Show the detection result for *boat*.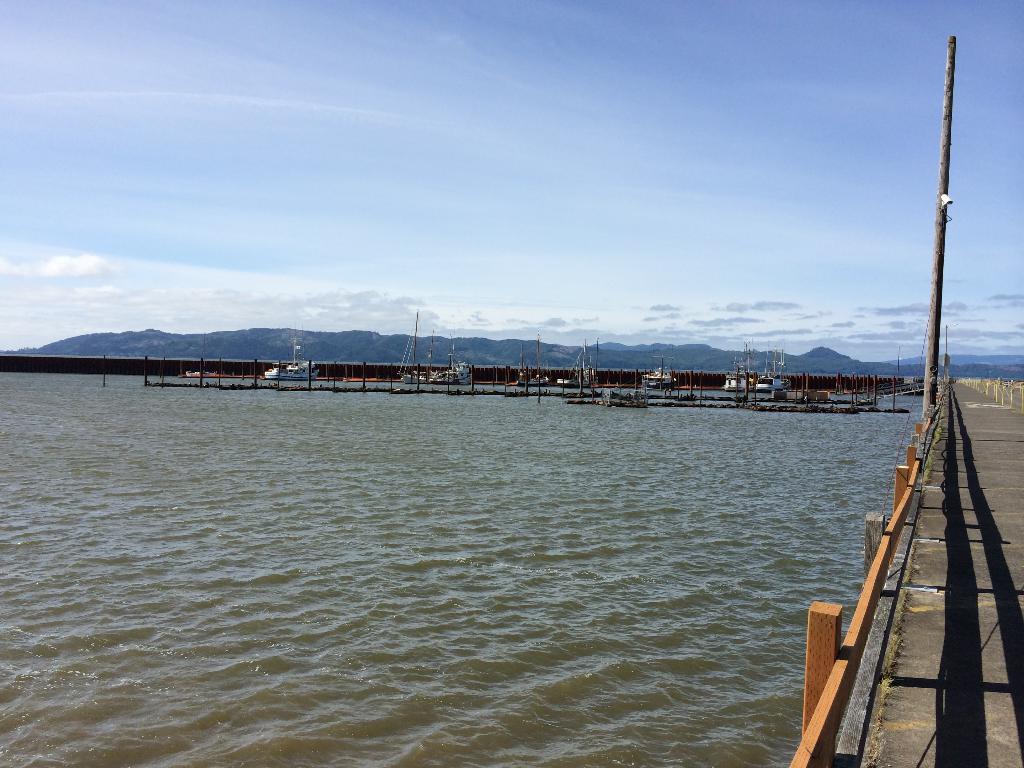
rect(723, 337, 760, 392).
